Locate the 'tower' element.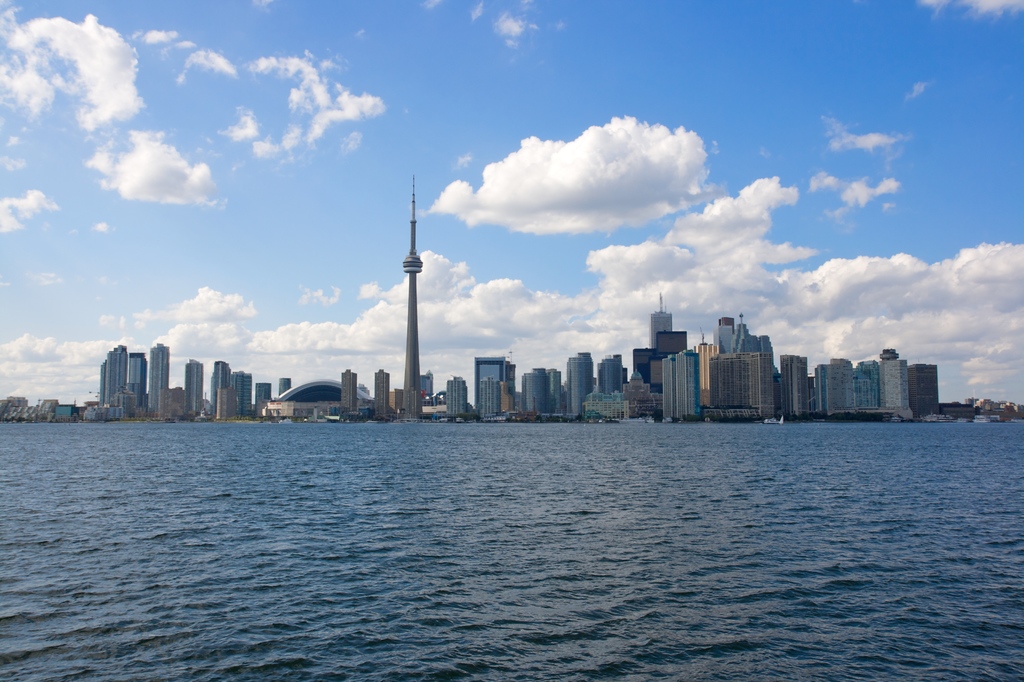
Element bbox: <bbox>182, 359, 205, 414</bbox>.
